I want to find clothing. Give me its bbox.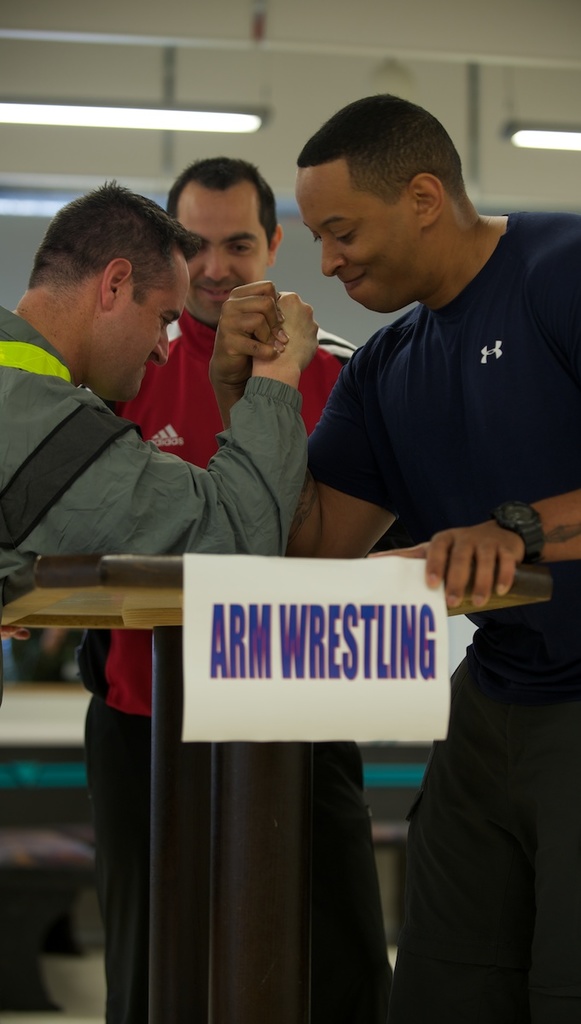
pyautogui.locateOnScreen(5, 273, 307, 592).
